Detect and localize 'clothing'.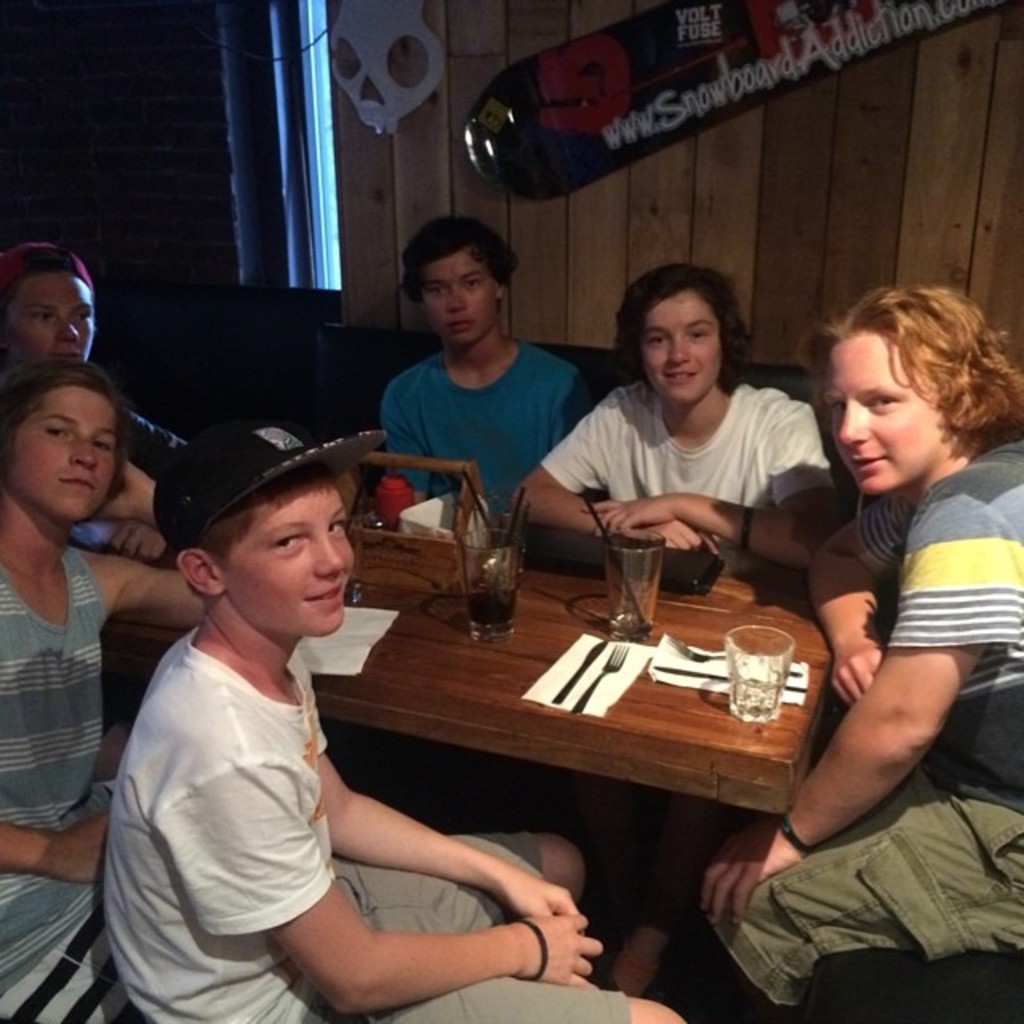
Localized at 542:378:848:578.
